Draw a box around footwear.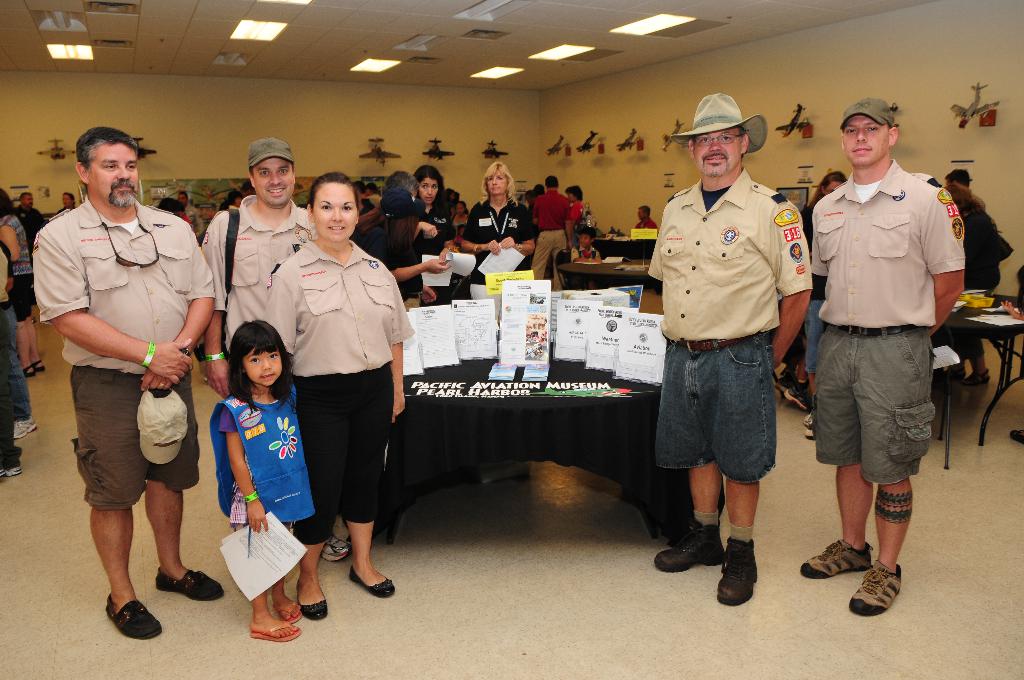
0 465 5 477.
